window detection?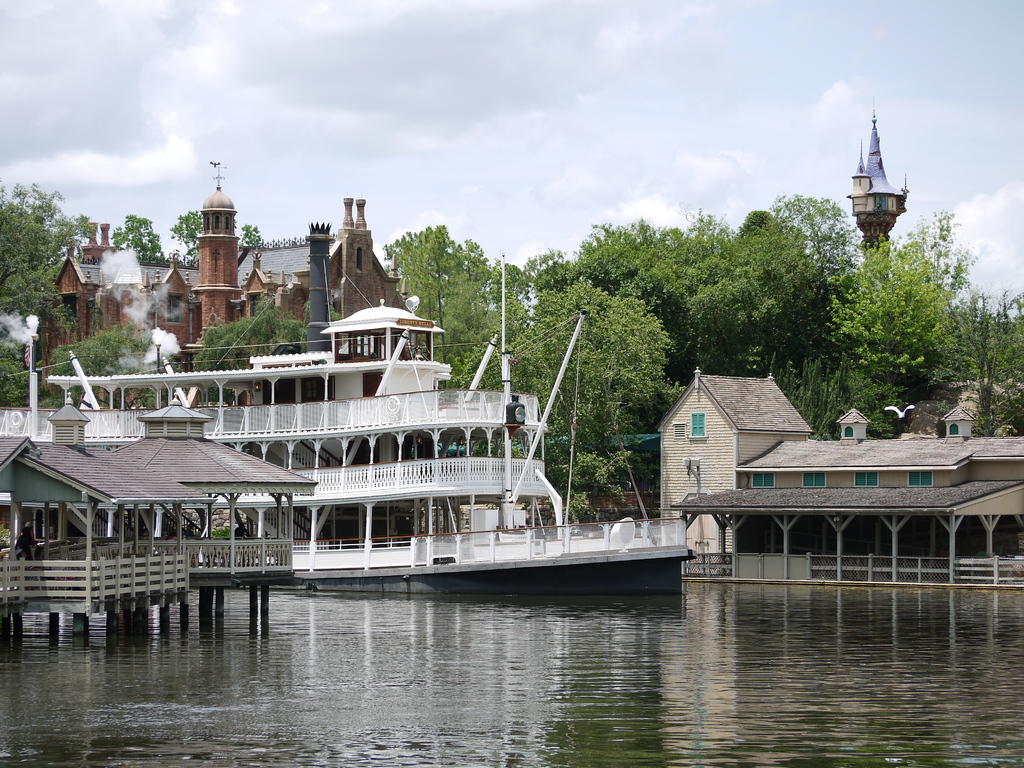
locate(947, 422, 957, 434)
